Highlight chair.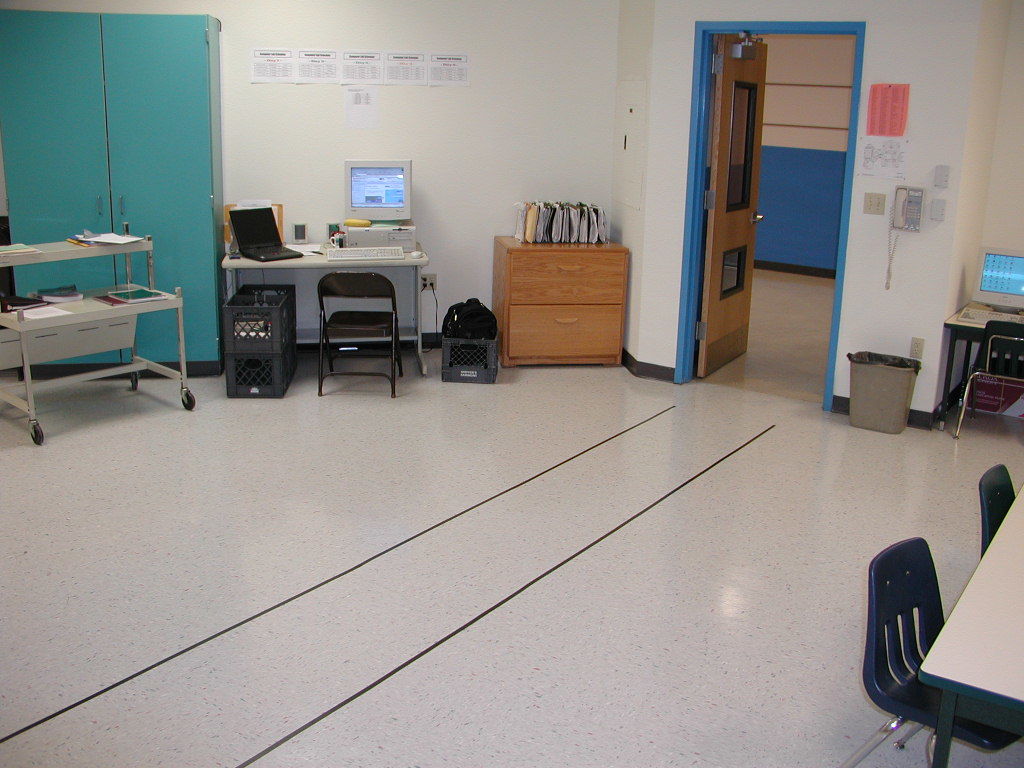
Highlighted region: l=867, t=526, r=1021, b=767.
